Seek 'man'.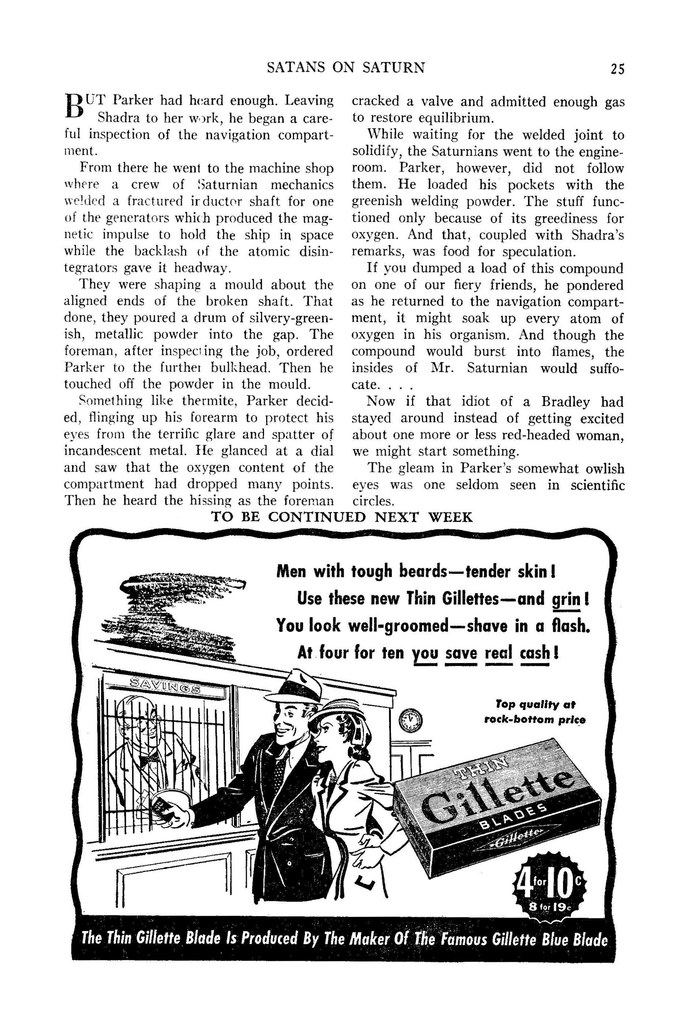
box(154, 664, 331, 899).
